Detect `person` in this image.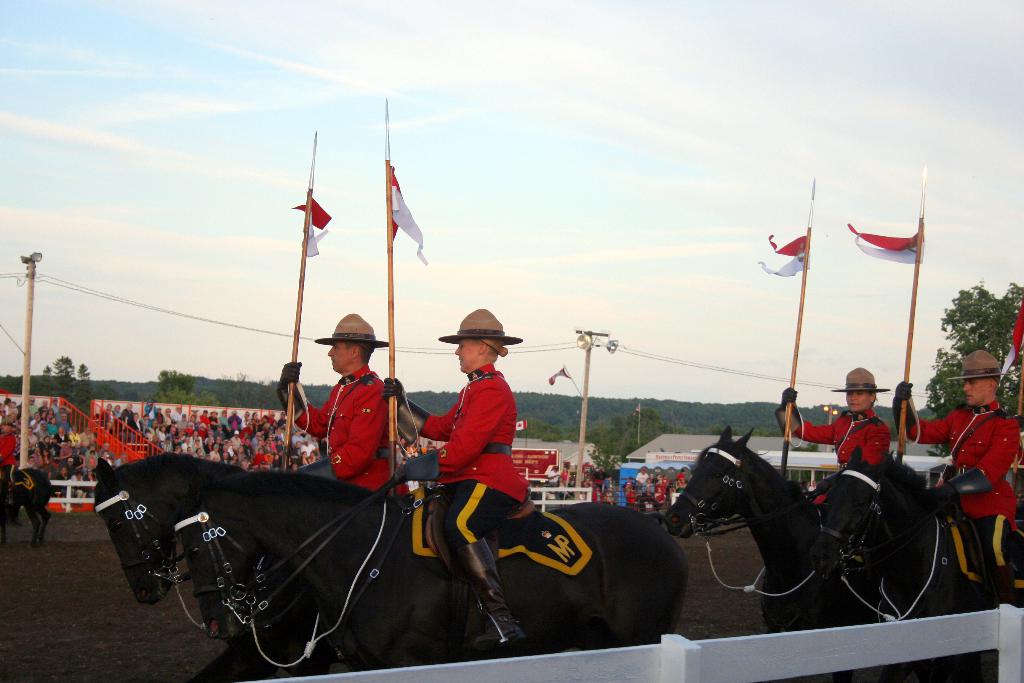
Detection: rect(893, 347, 1023, 597).
